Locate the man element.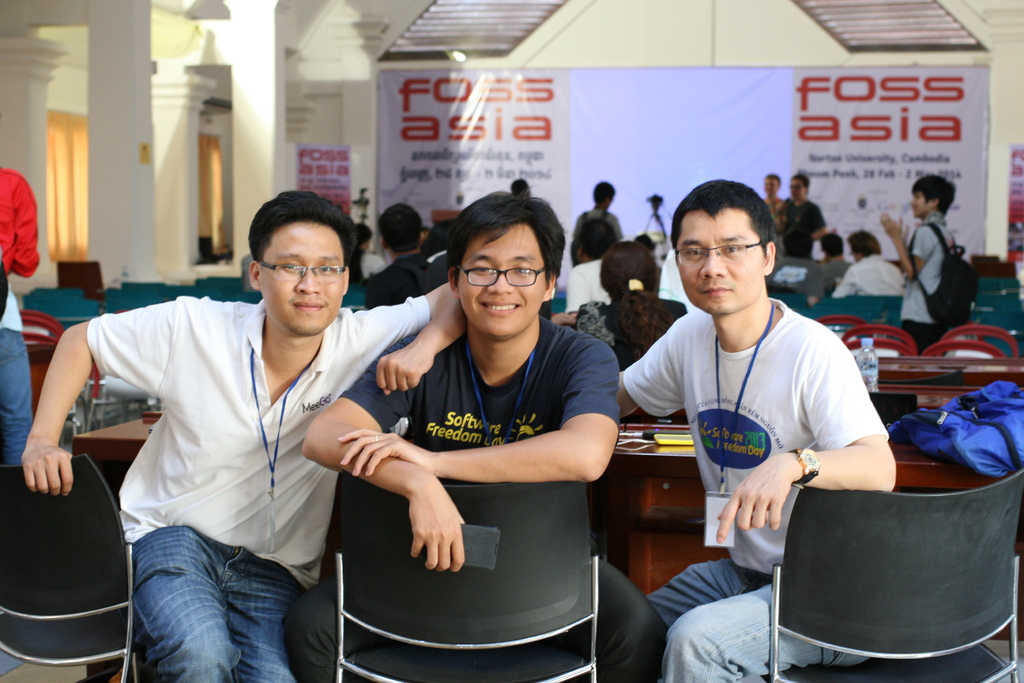
Element bbox: [774,173,824,265].
